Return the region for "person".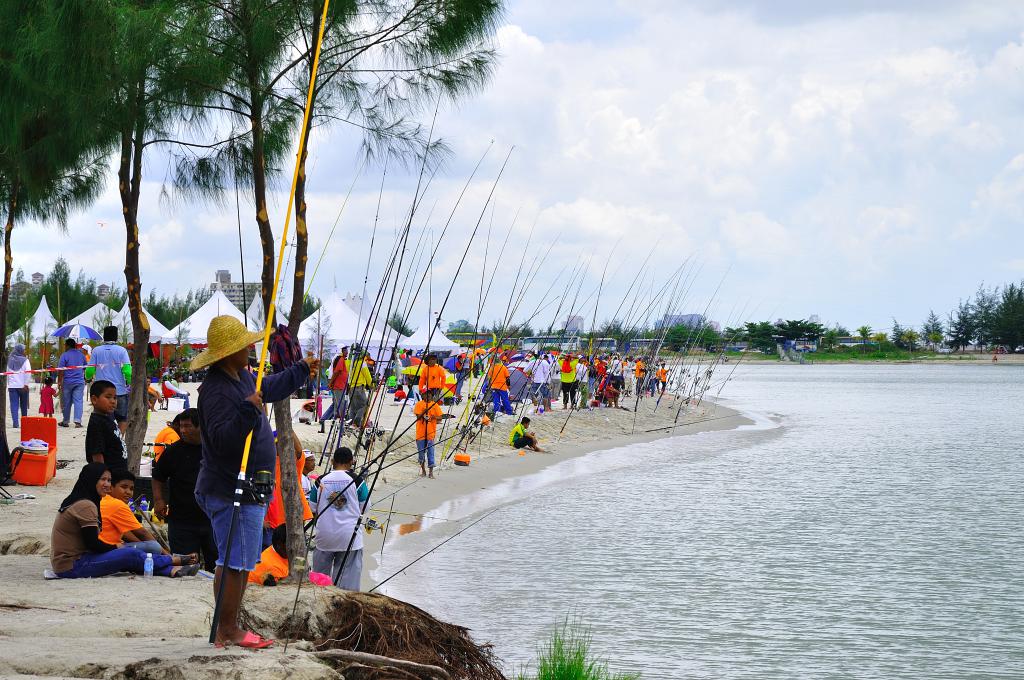
bbox=(302, 449, 360, 596).
